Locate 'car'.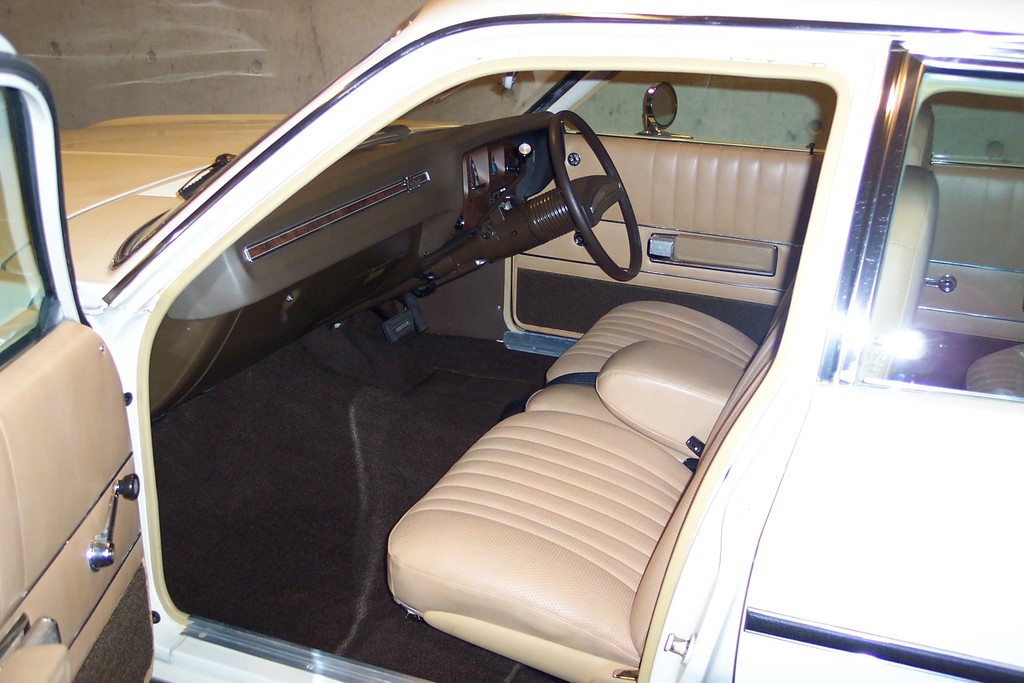
Bounding box: (left=2, top=1, right=1023, bottom=682).
